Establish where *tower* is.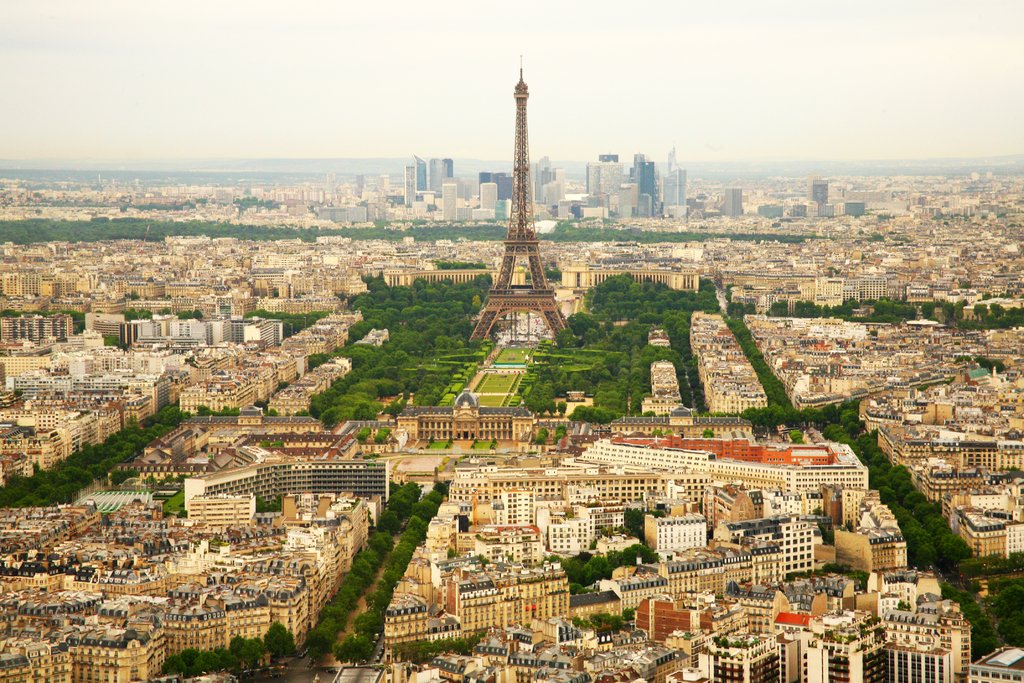
Established at Rect(416, 159, 424, 196).
